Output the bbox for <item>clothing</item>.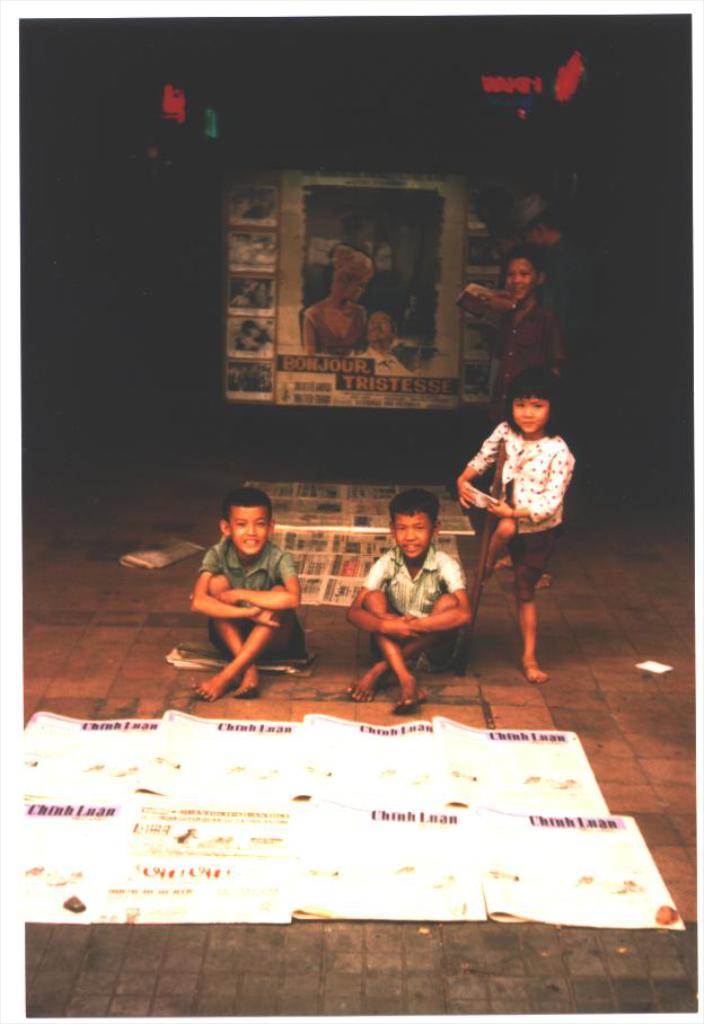
[357,547,461,668].
